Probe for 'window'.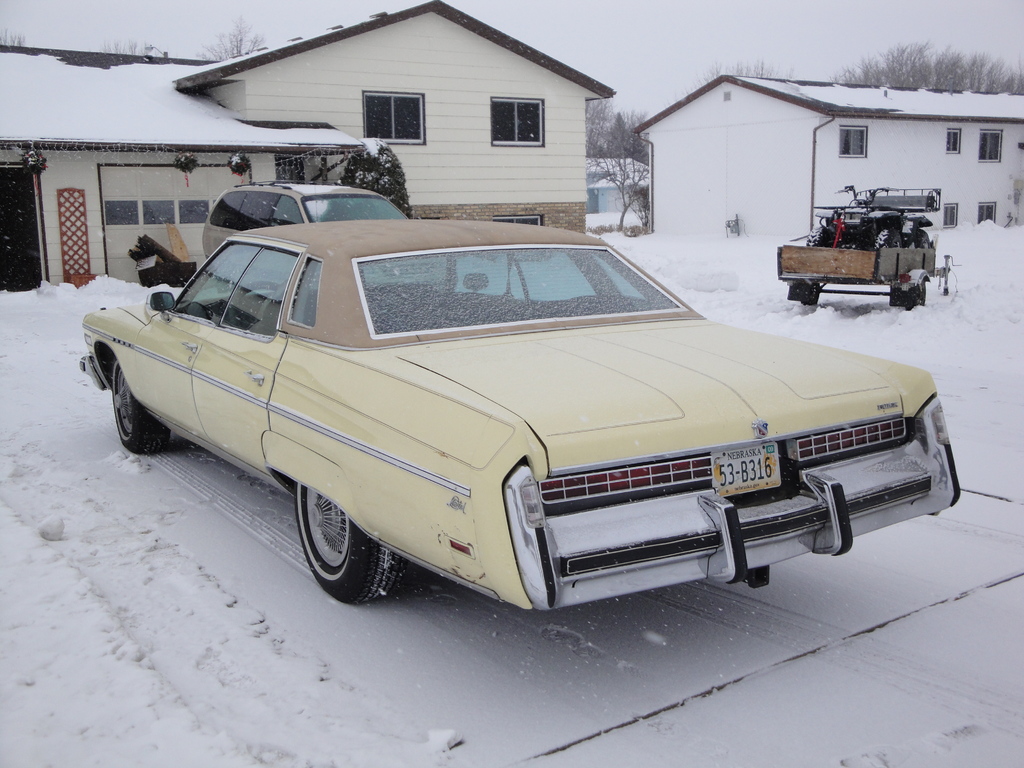
Probe result: (99,197,211,236).
